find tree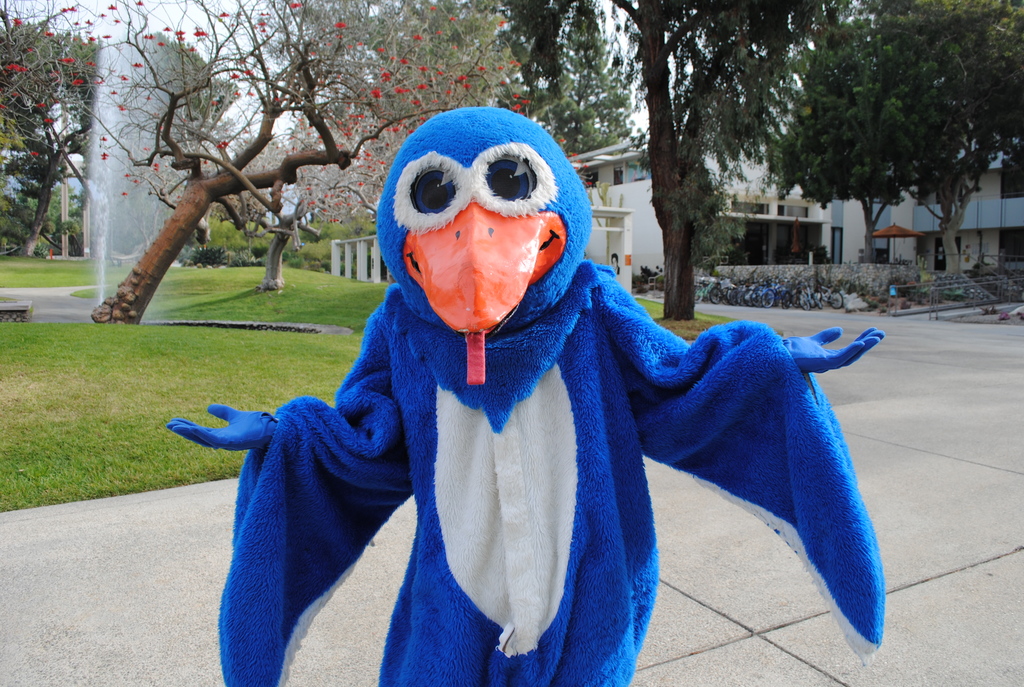
[x1=765, y1=29, x2=998, y2=264]
